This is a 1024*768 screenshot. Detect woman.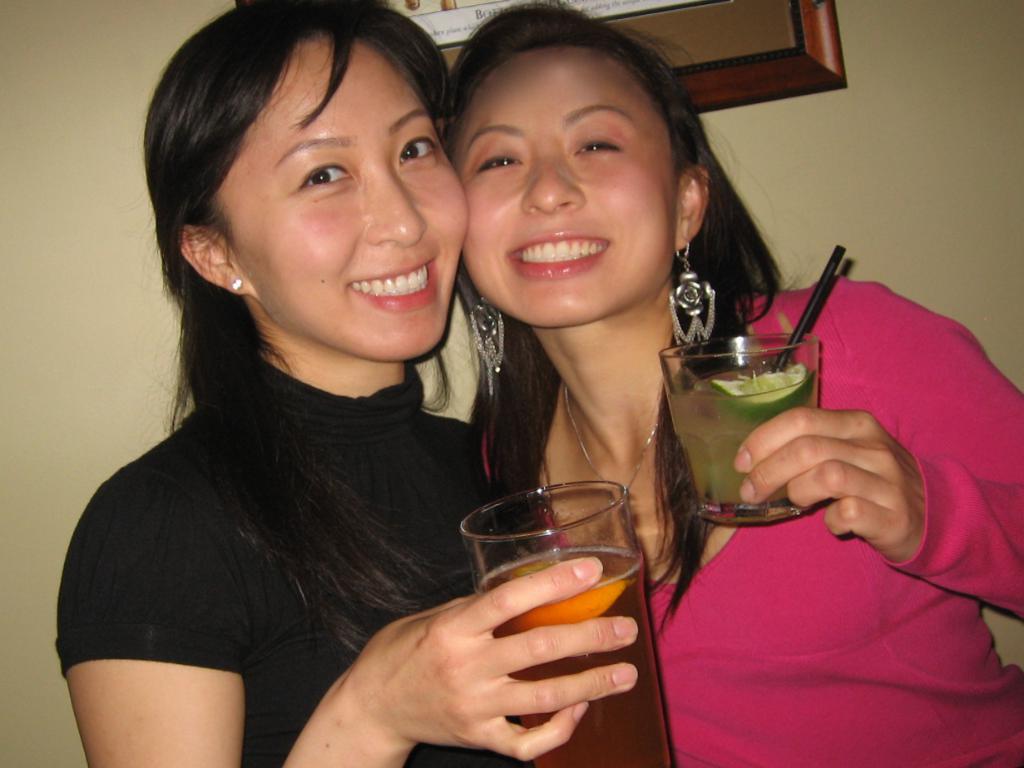
select_region(452, 0, 1023, 767).
